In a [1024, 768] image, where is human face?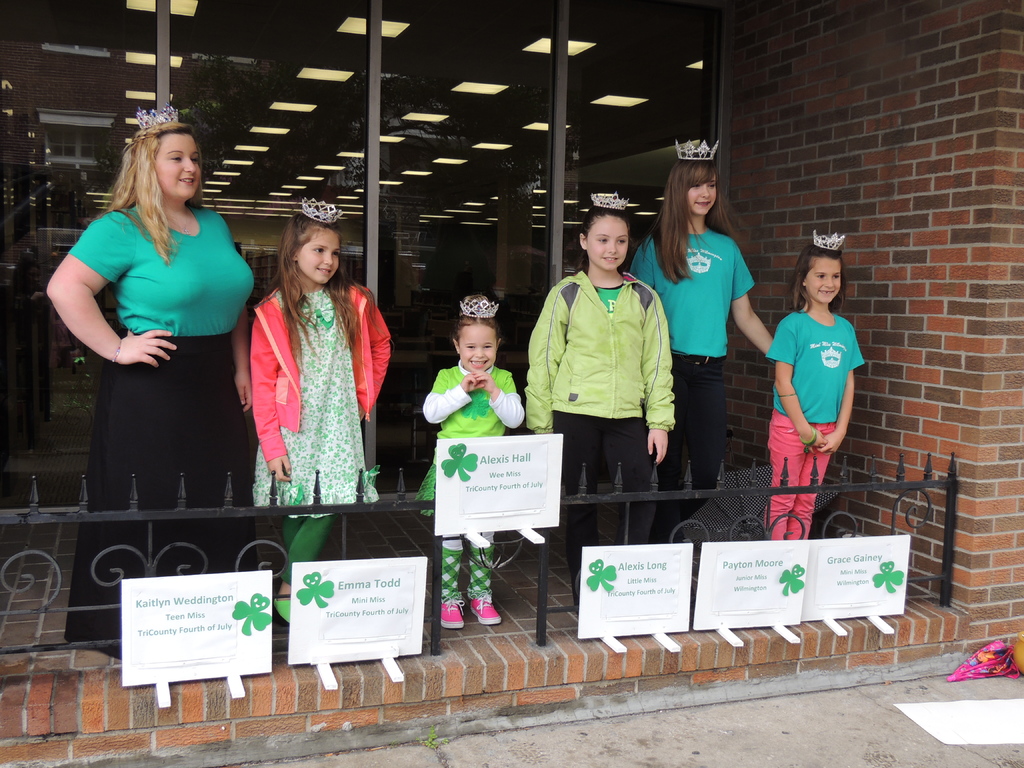
bbox(461, 325, 495, 377).
